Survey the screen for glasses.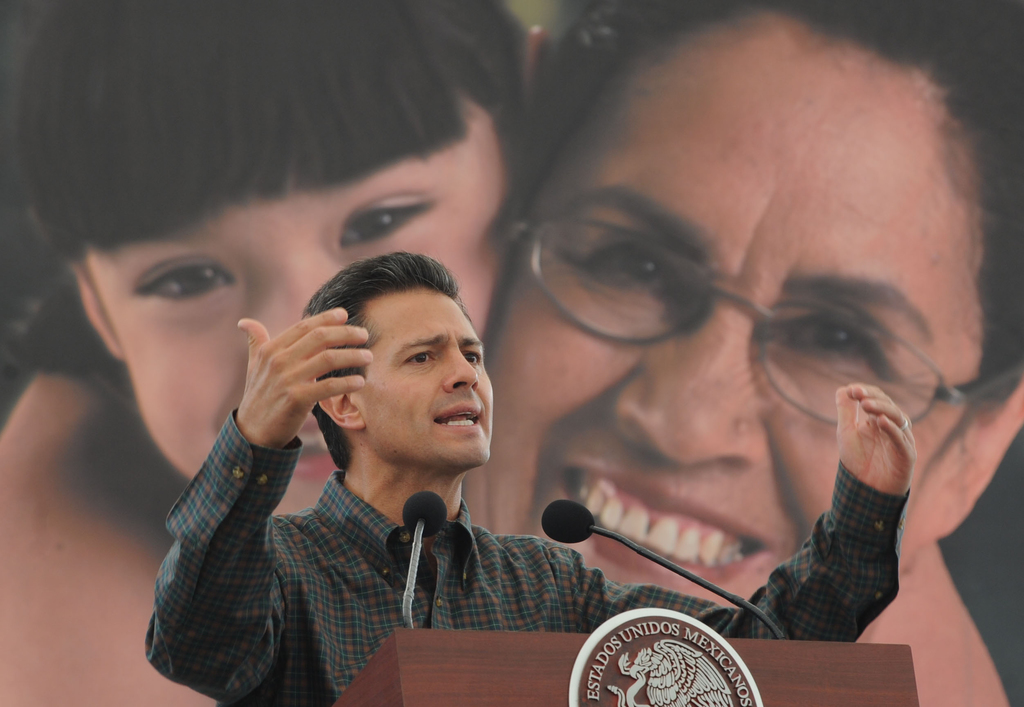
Survey found: bbox(493, 210, 1023, 444).
